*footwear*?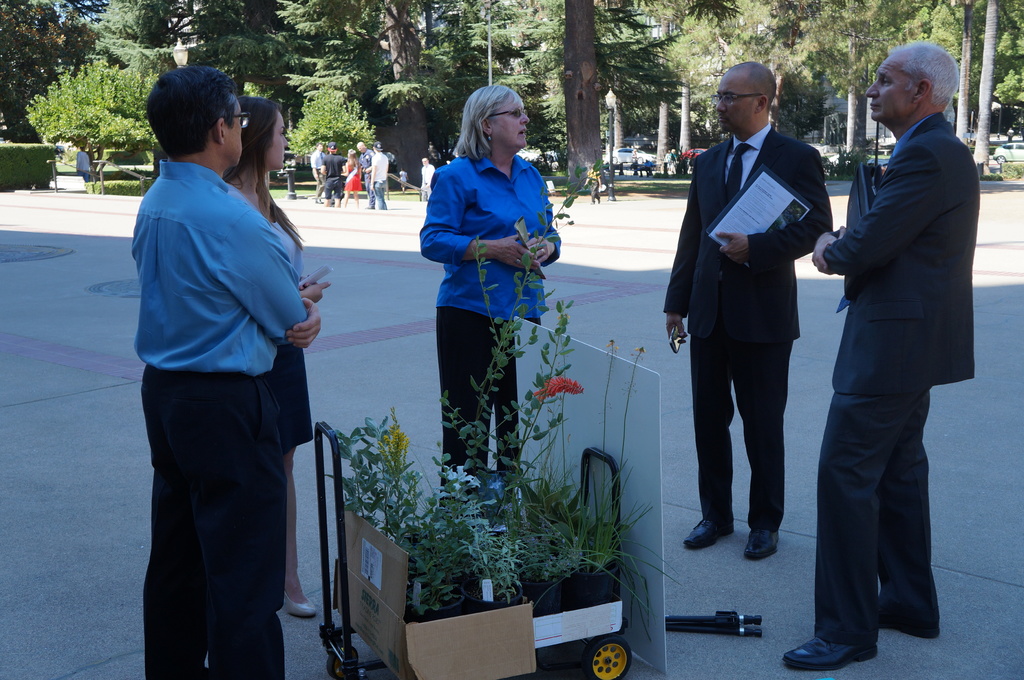
box(781, 637, 877, 670)
